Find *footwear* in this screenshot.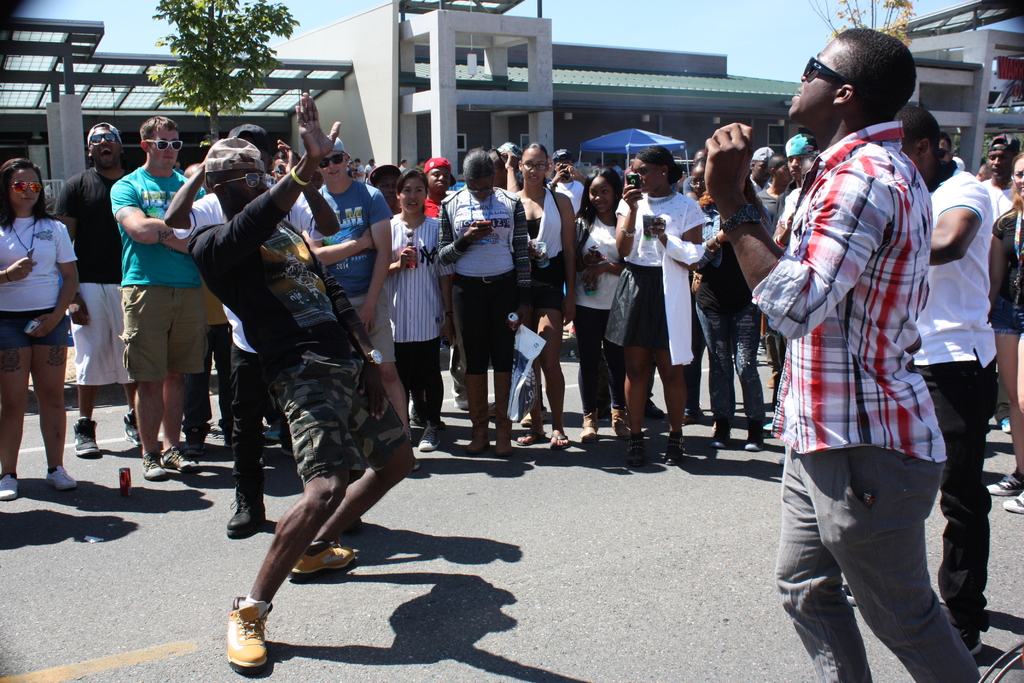
The bounding box for *footwear* is locate(220, 589, 277, 680).
